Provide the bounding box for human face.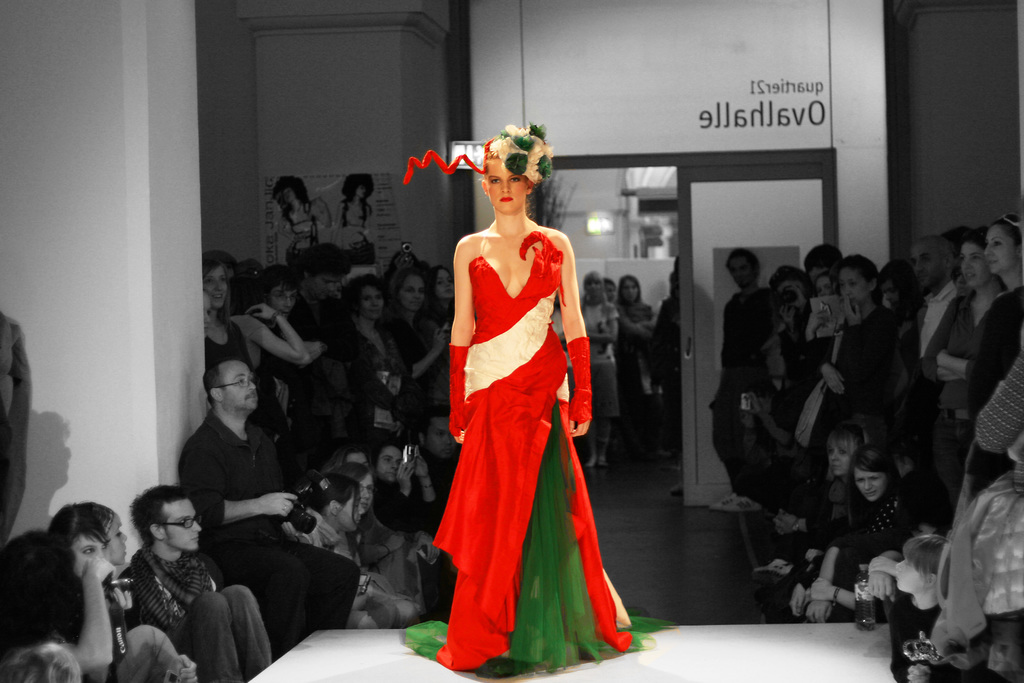
[x1=586, y1=277, x2=602, y2=299].
